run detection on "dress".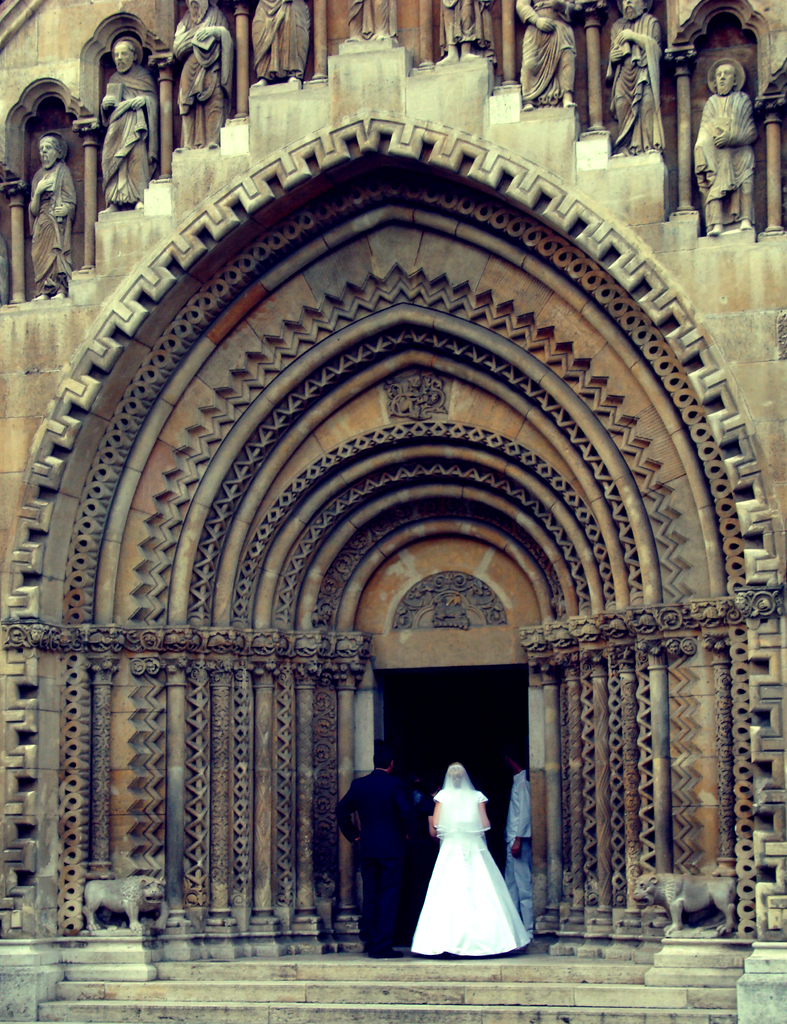
Result: <bbox>410, 762, 508, 961</bbox>.
